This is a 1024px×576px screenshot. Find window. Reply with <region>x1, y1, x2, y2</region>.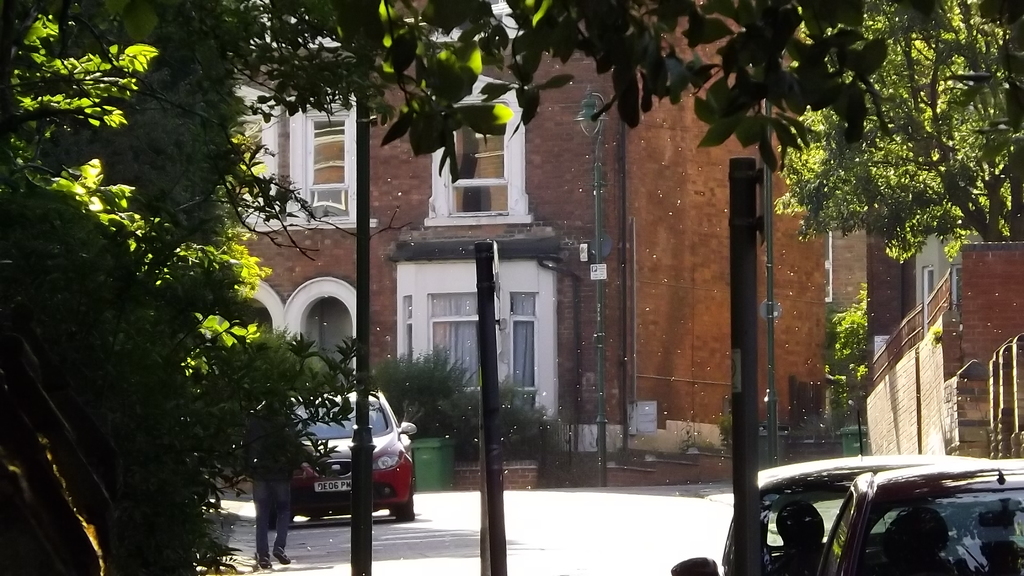
<region>262, 97, 362, 216</region>.
